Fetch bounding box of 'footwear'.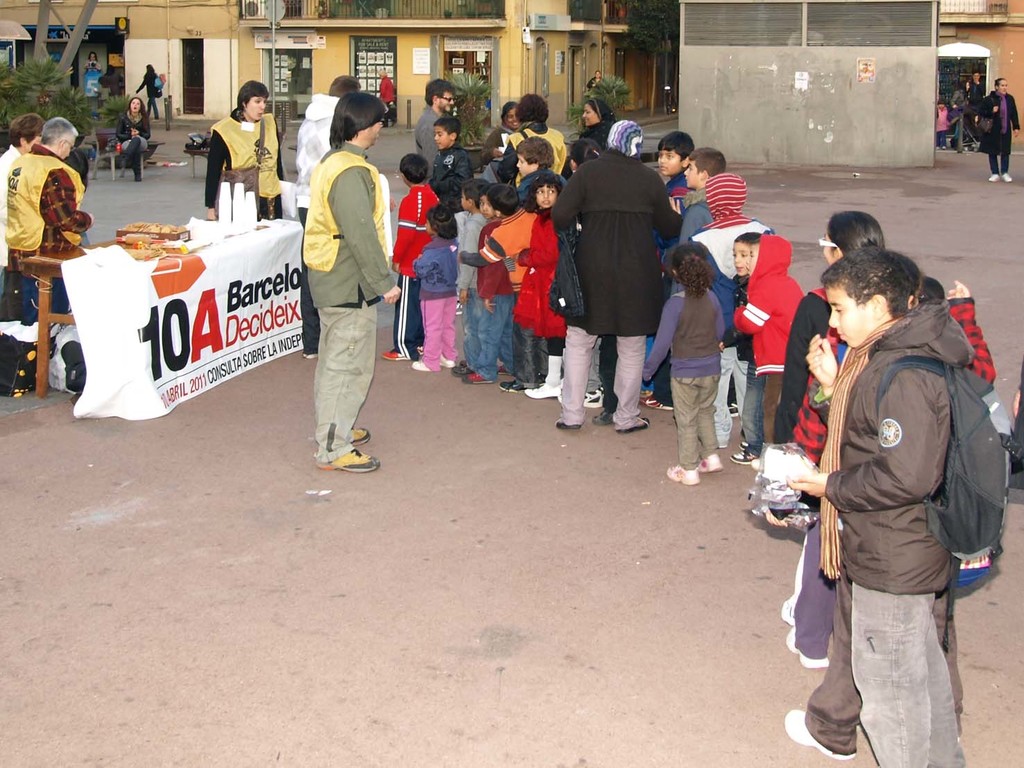
Bbox: 523:382:559:400.
